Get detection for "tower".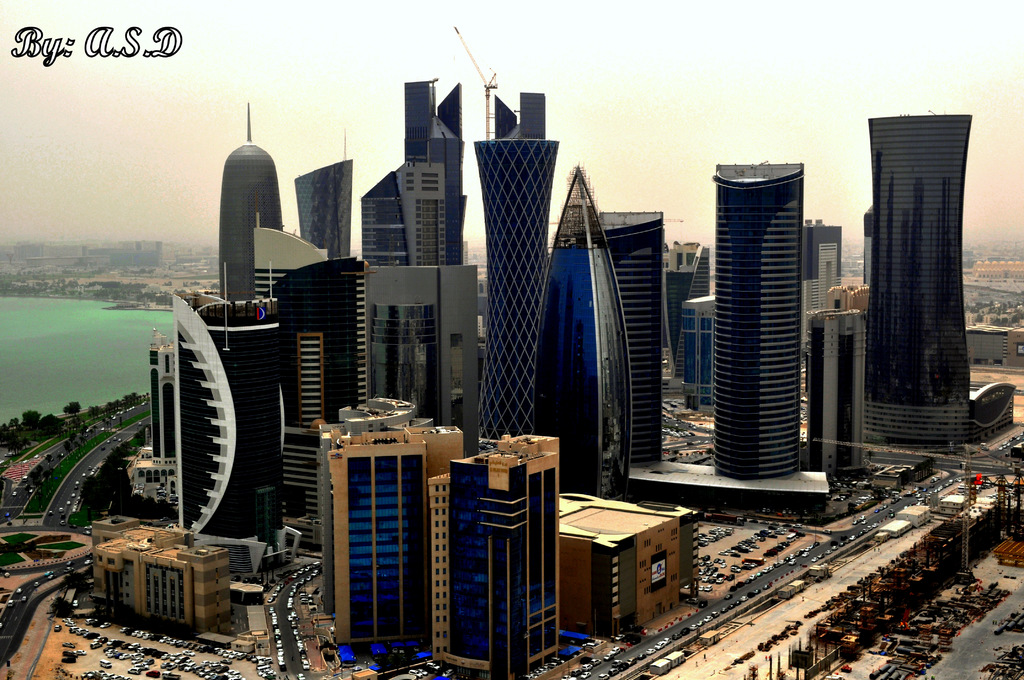
Detection: box(169, 286, 289, 575).
